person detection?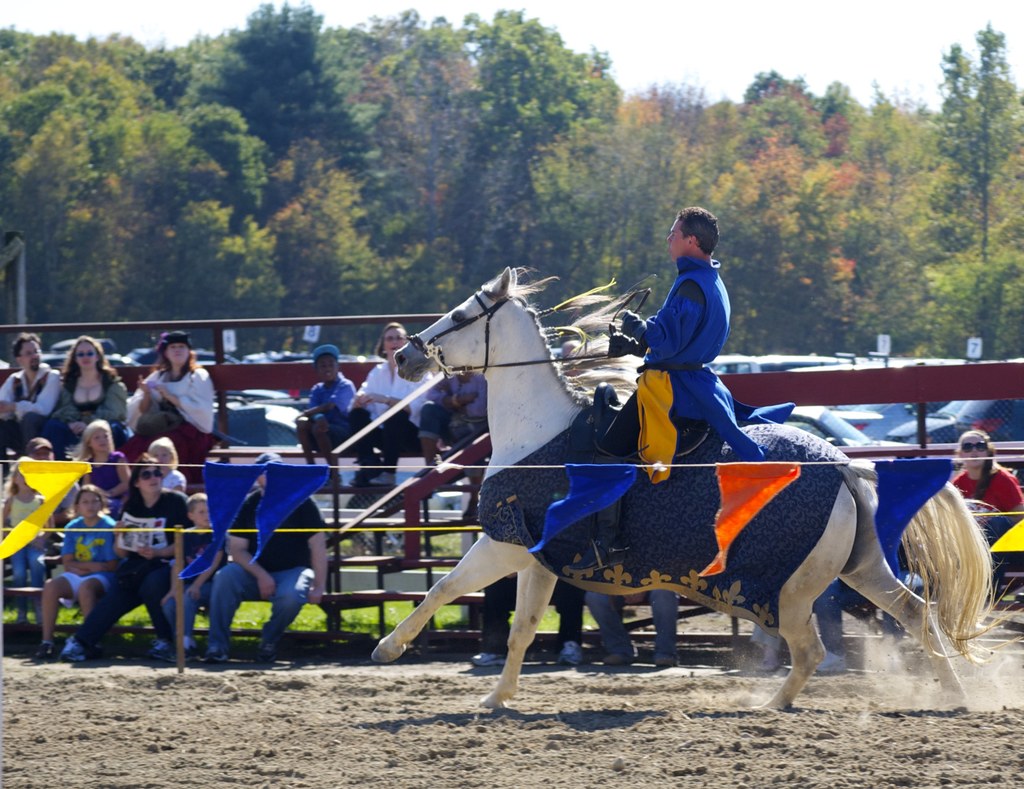
x1=78, y1=420, x2=125, y2=487
